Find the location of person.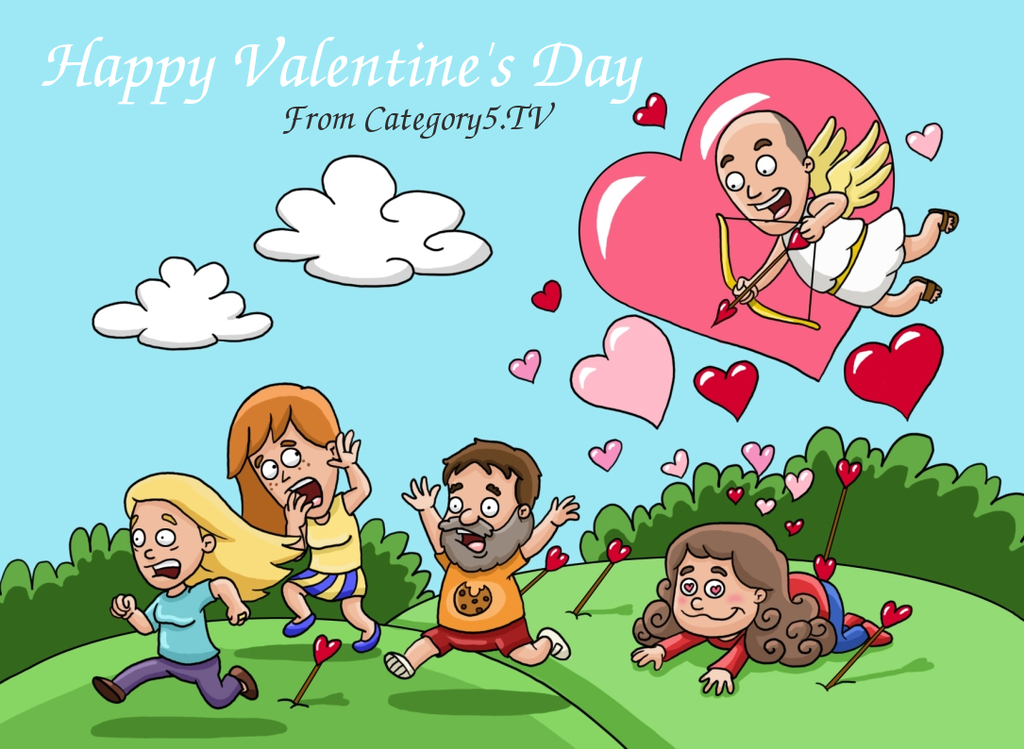
Location: crop(714, 114, 957, 319).
